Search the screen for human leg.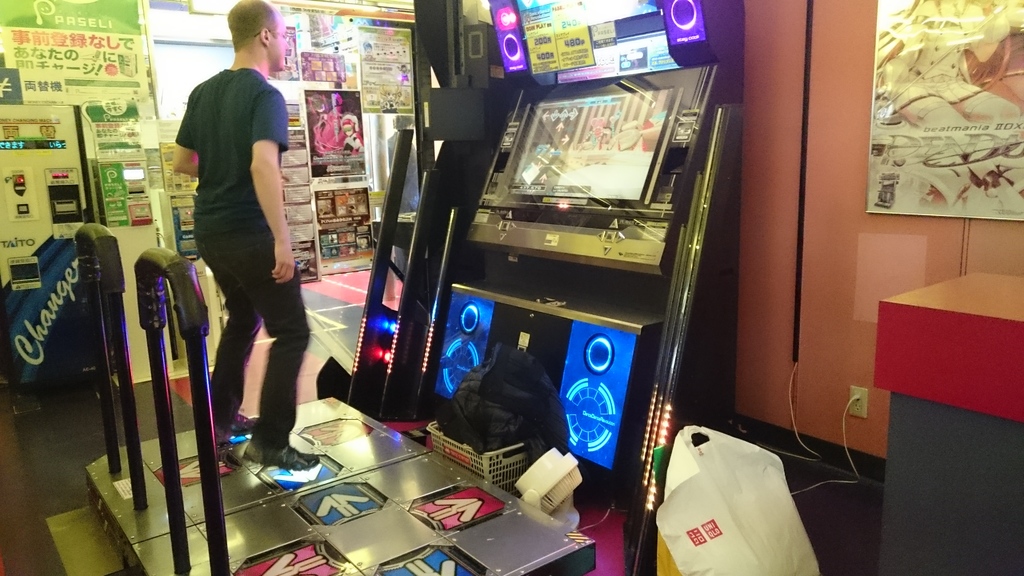
Found at box=[244, 239, 320, 473].
